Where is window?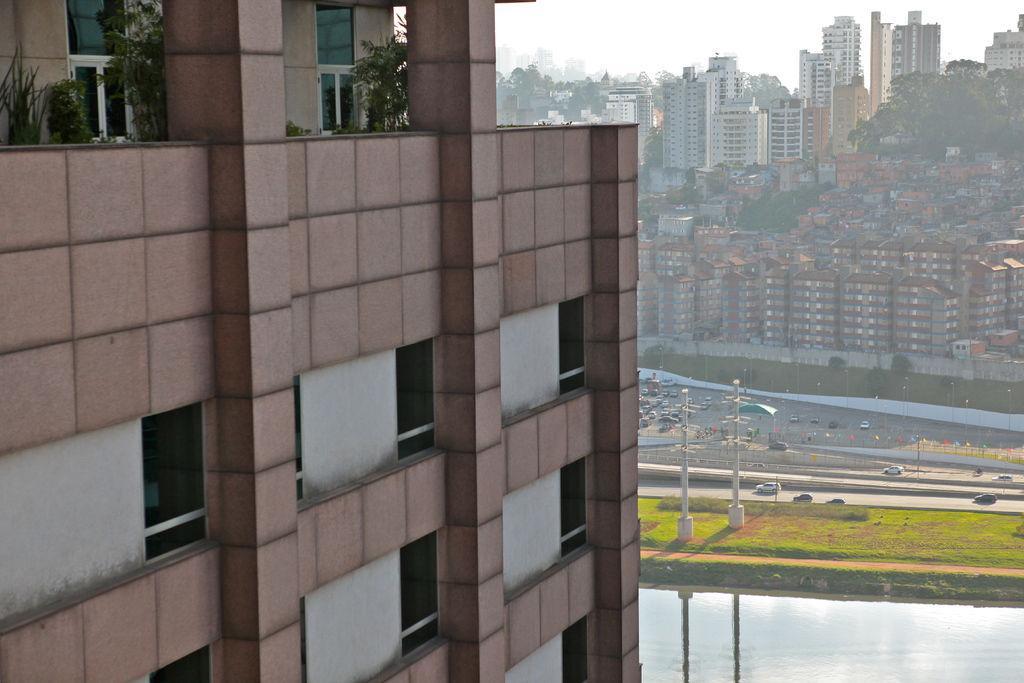
(500, 618, 591, 682).
